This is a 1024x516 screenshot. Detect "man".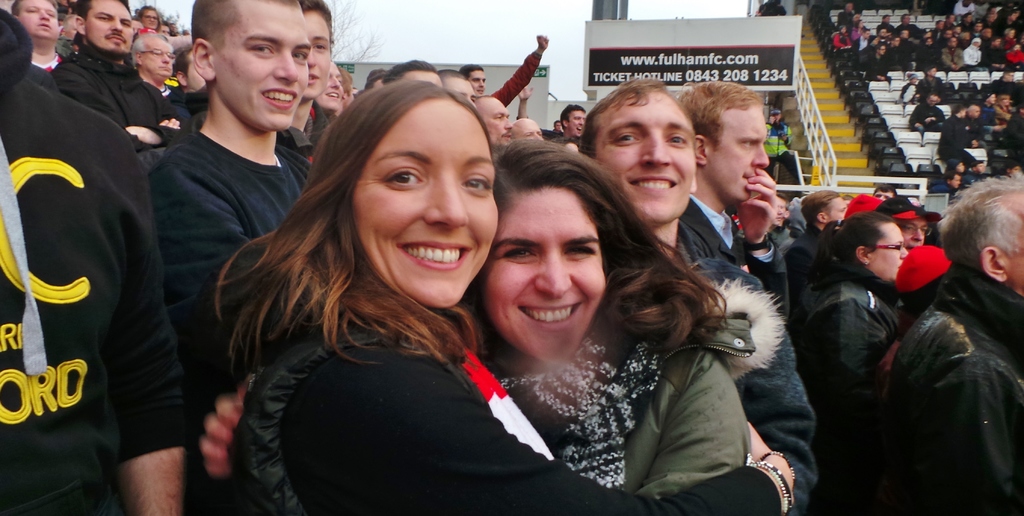
(x1=759, y1=102, x2=796, y2=186).
